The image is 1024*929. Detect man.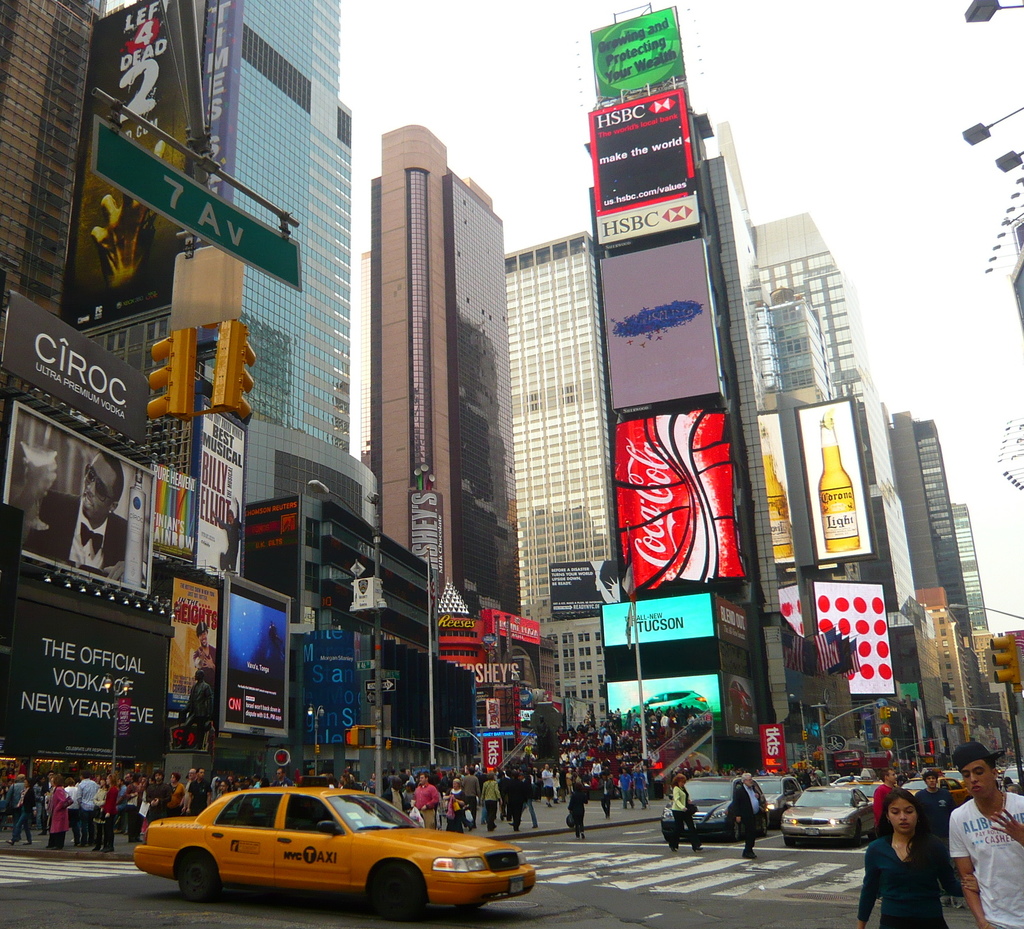
Detection: 915:772:958:908.
